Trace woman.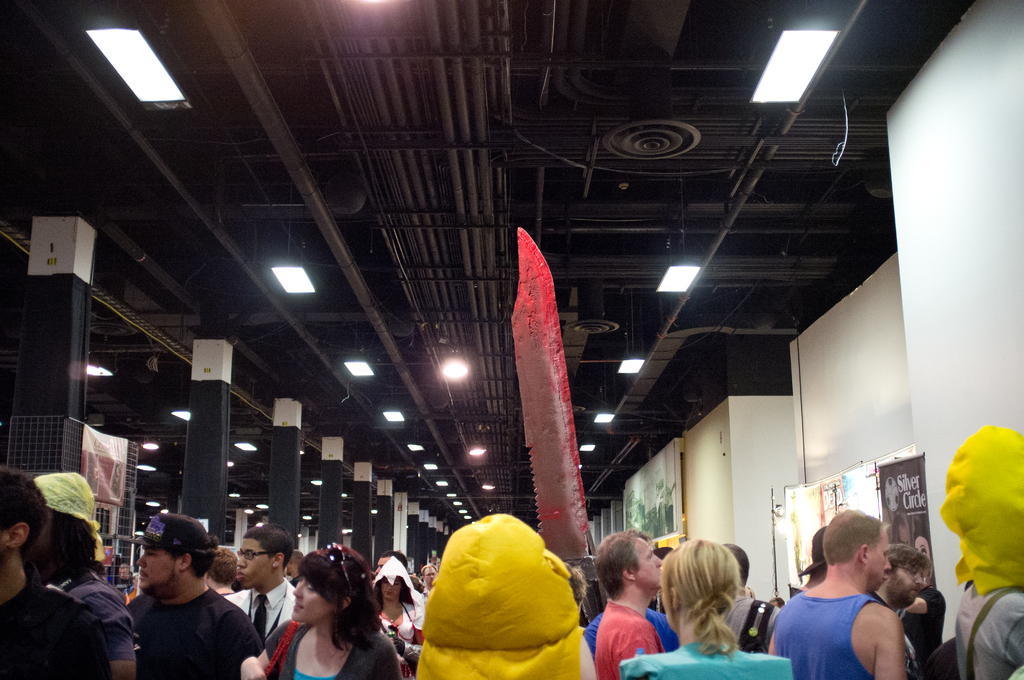
Traced to [x1=239, y1=544, x2=403, y2=679].
